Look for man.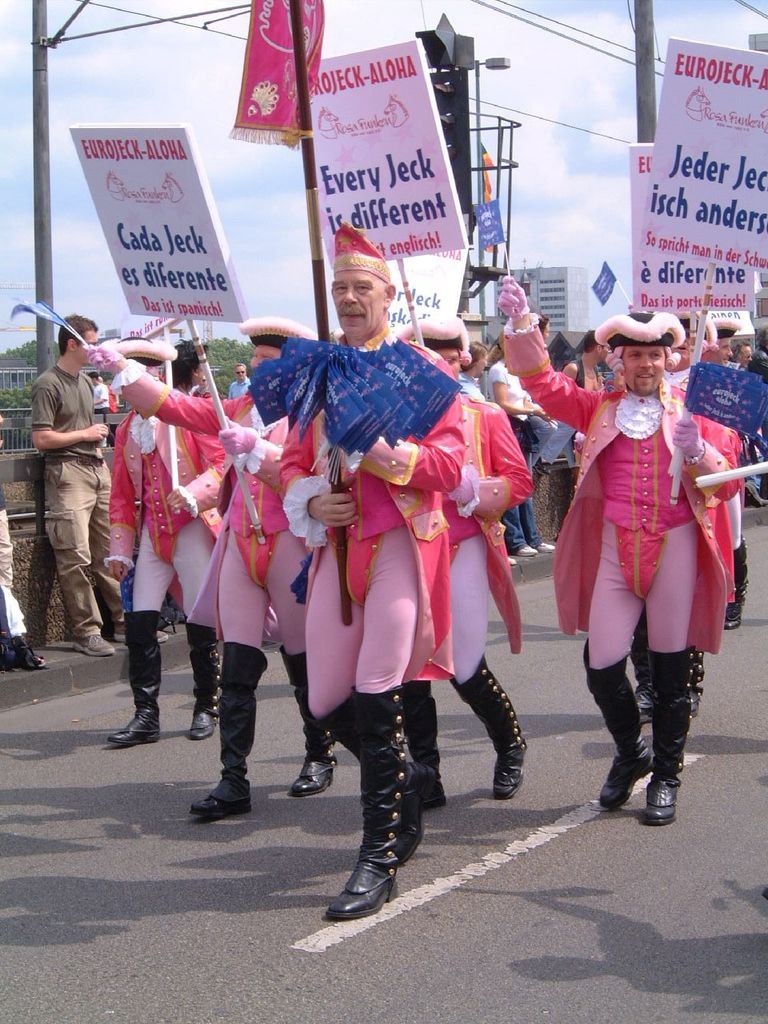
Found: 82:310:342:834.
